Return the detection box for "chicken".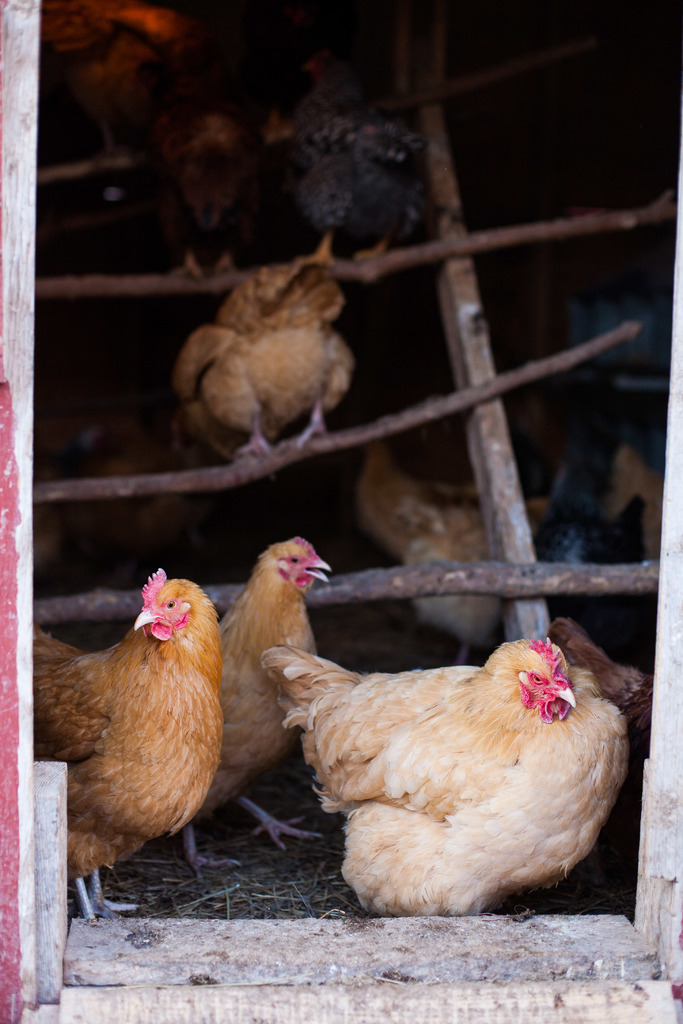
167, 531, 344, 886.
